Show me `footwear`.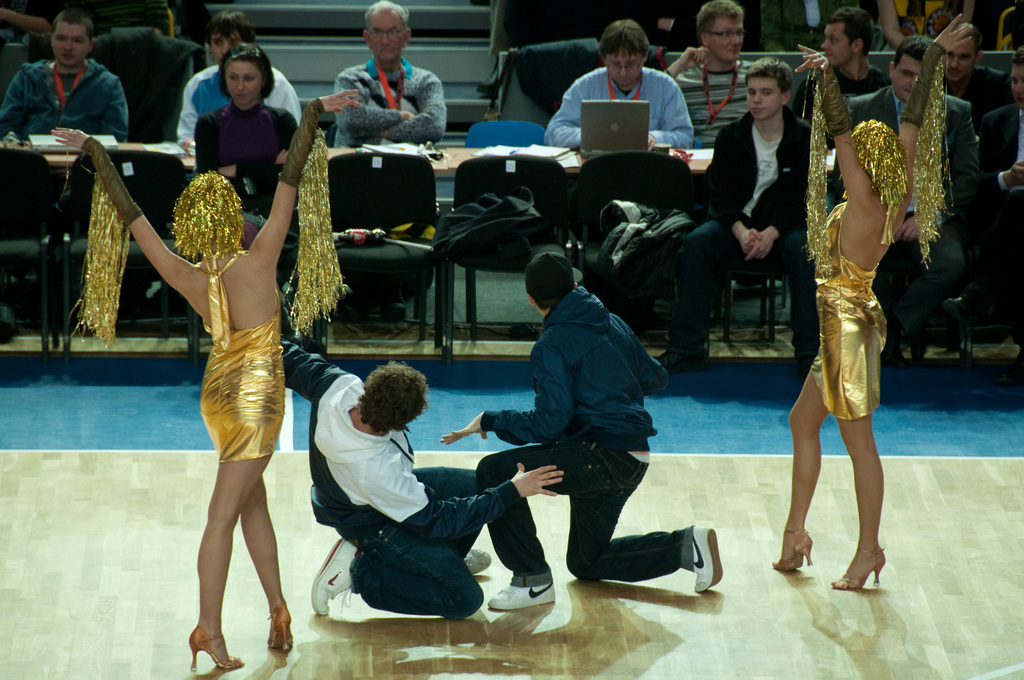
`footwear` is here: x1=266 y1=604 x2=296 y2=649.
